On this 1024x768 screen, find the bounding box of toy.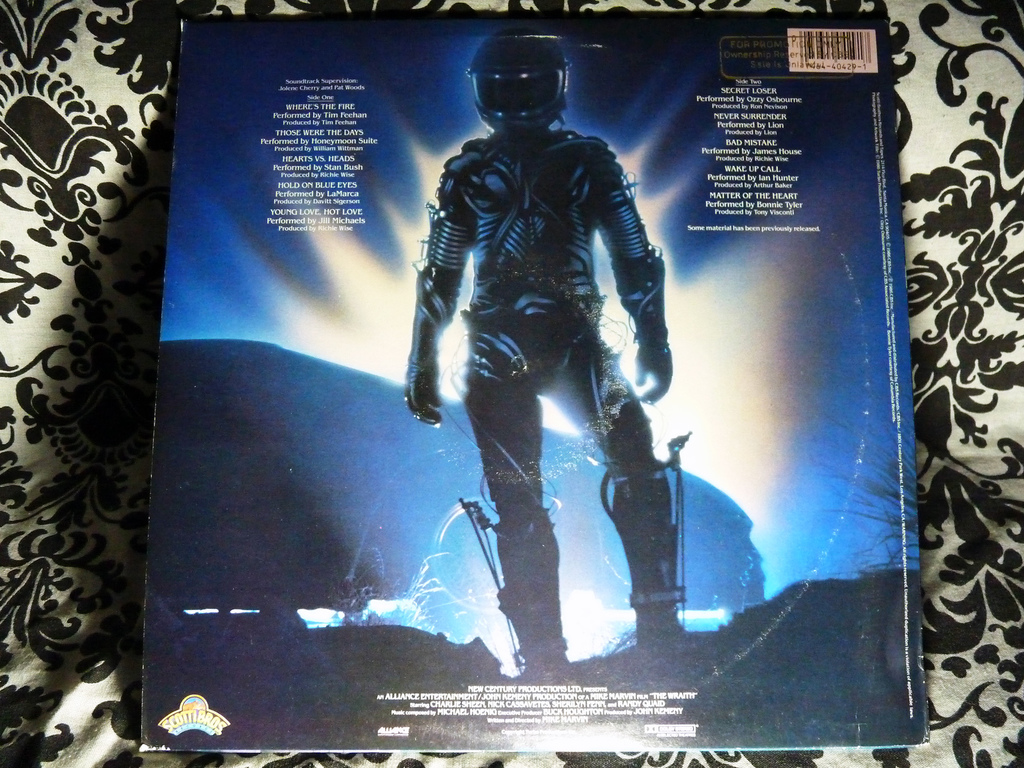
Bounding box: pyautogui.locateOnScreen(405, 65, 711, 613).
